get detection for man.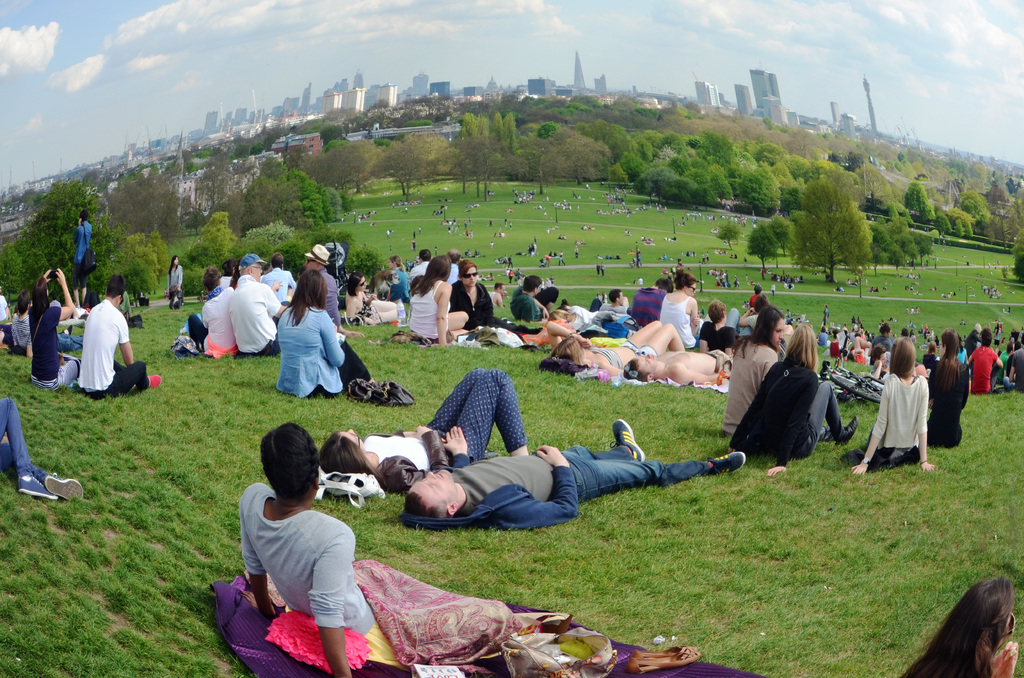
Detection: (229,256,291,357).
